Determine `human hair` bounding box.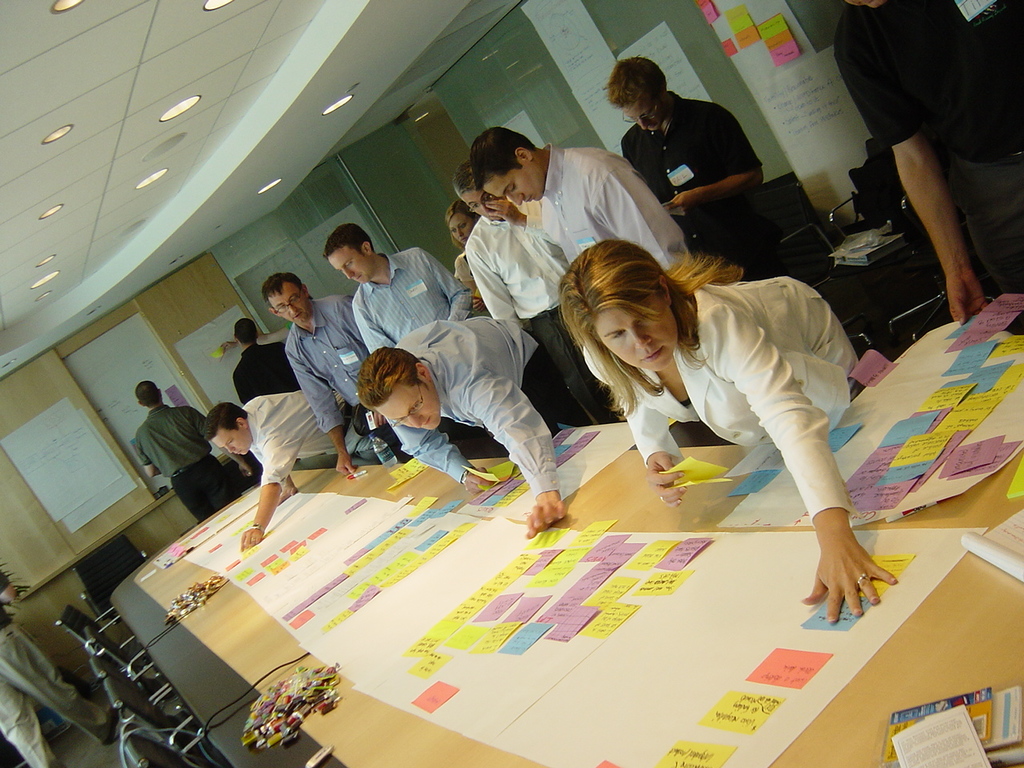
Determined: (left=261, top=270, right=303, bottom=303).
